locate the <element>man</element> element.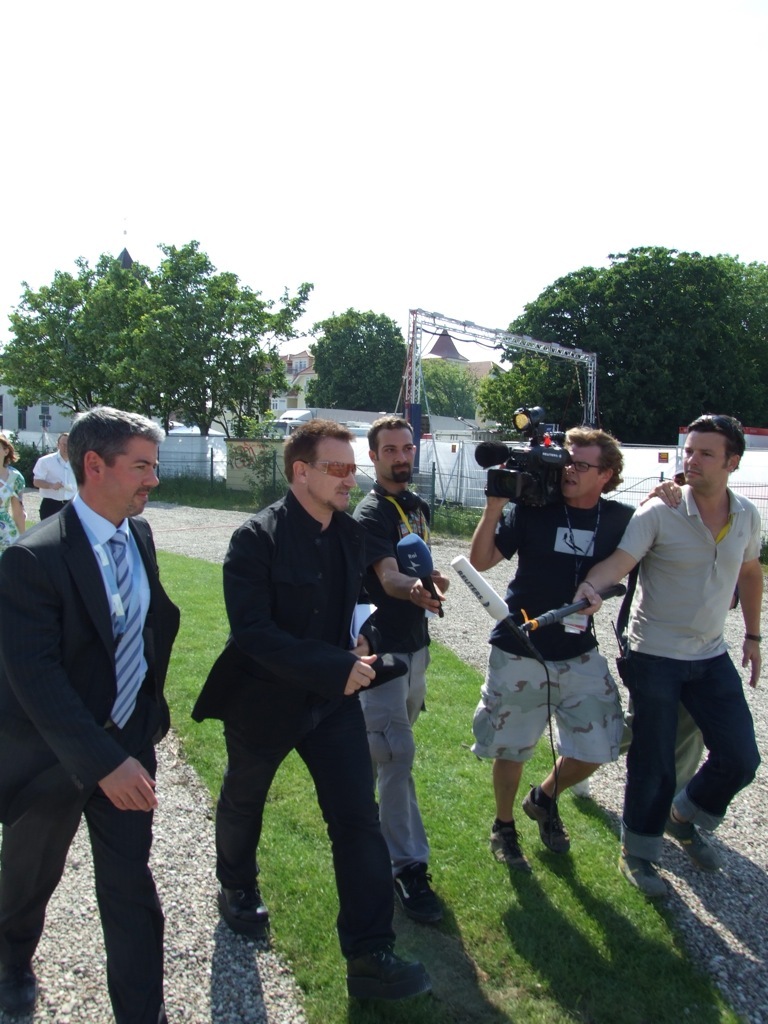
Element bbox: BBox(0, 400, 184, 1023).
